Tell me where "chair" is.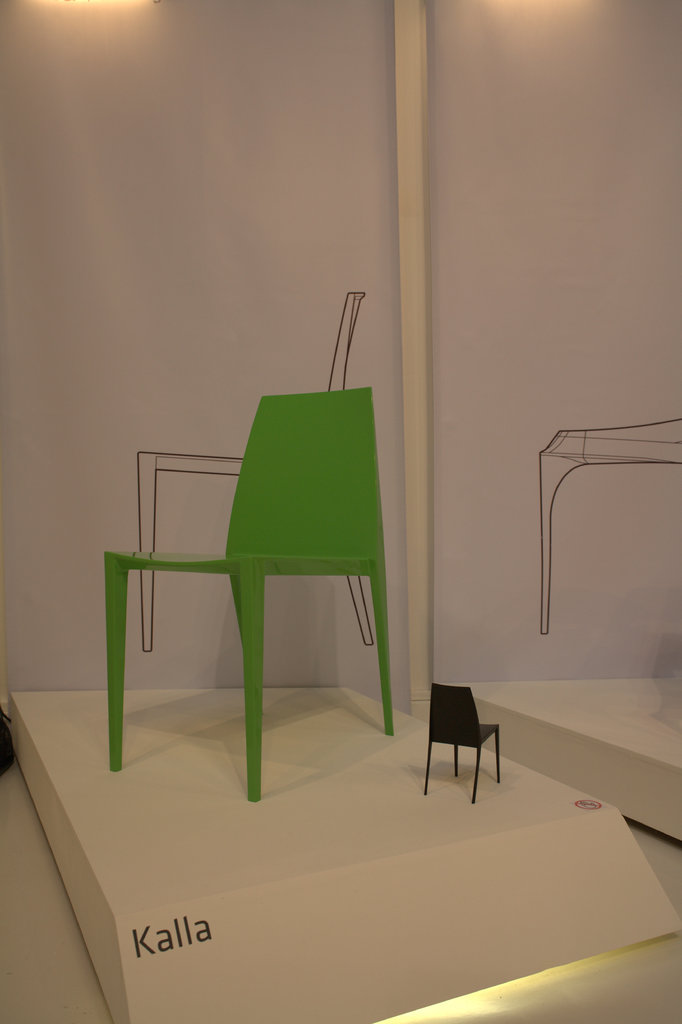
"chair" is at region(141, 289, 368, 655).
